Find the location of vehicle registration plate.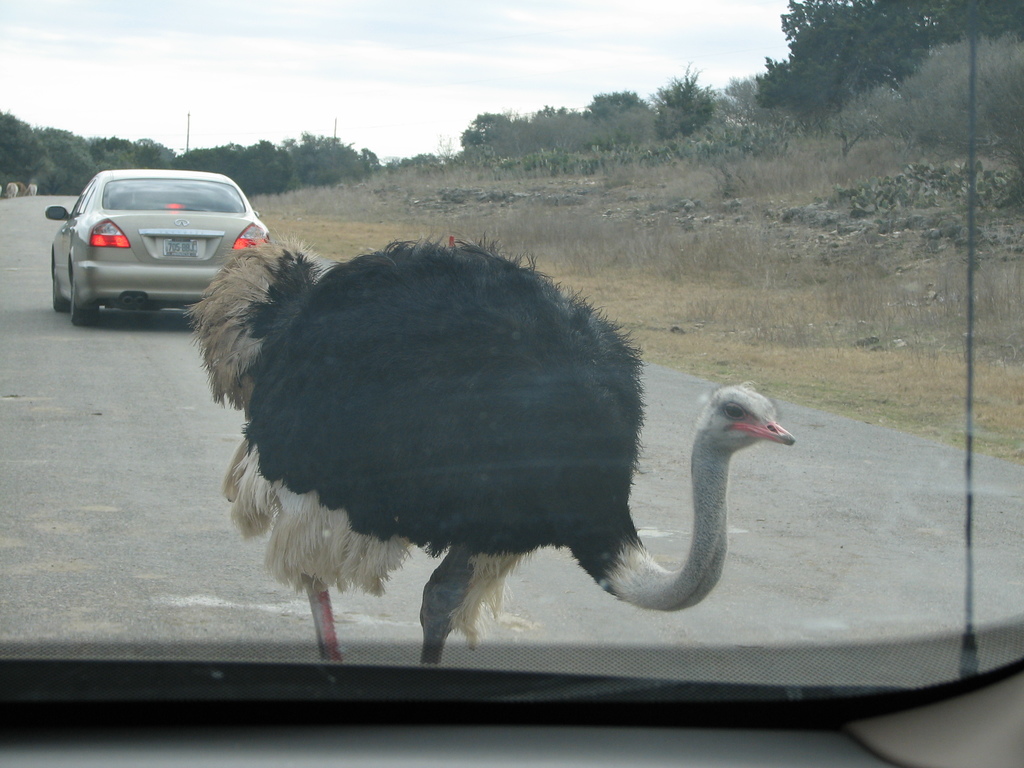
Location: x1=161, y1=239, x2=198, y2=257.
